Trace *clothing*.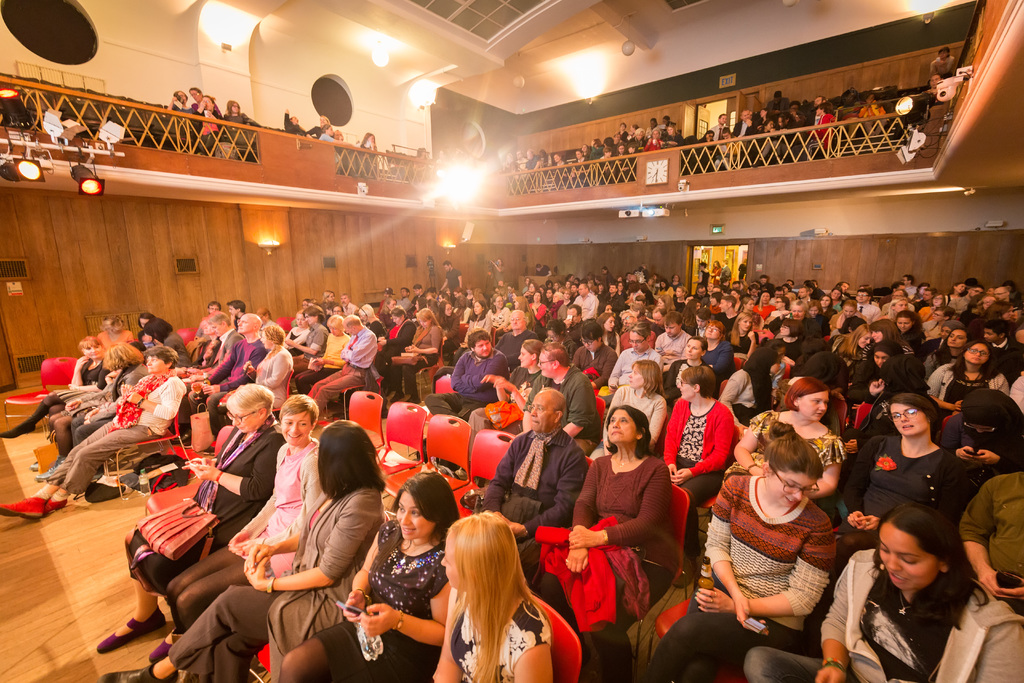
Traced to [817,121,832,140].
